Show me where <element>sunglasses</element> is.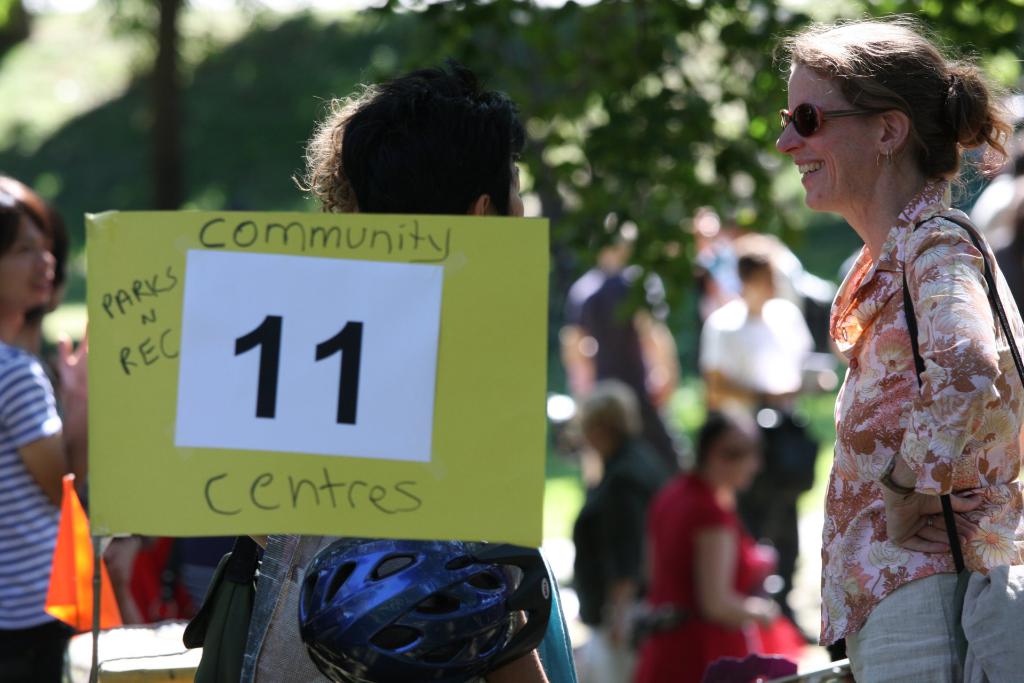
<element>sunglasses</element> is at bbox(779, 103, 877, 138).
